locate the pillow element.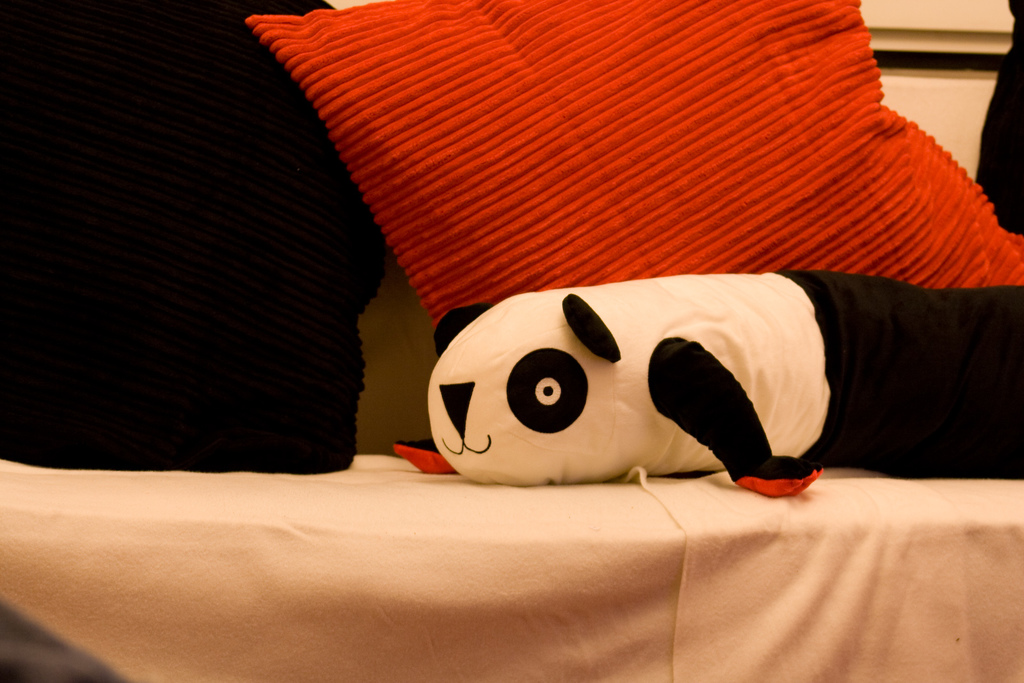
Element bbox: Rect(0, 0, 413, 492).
